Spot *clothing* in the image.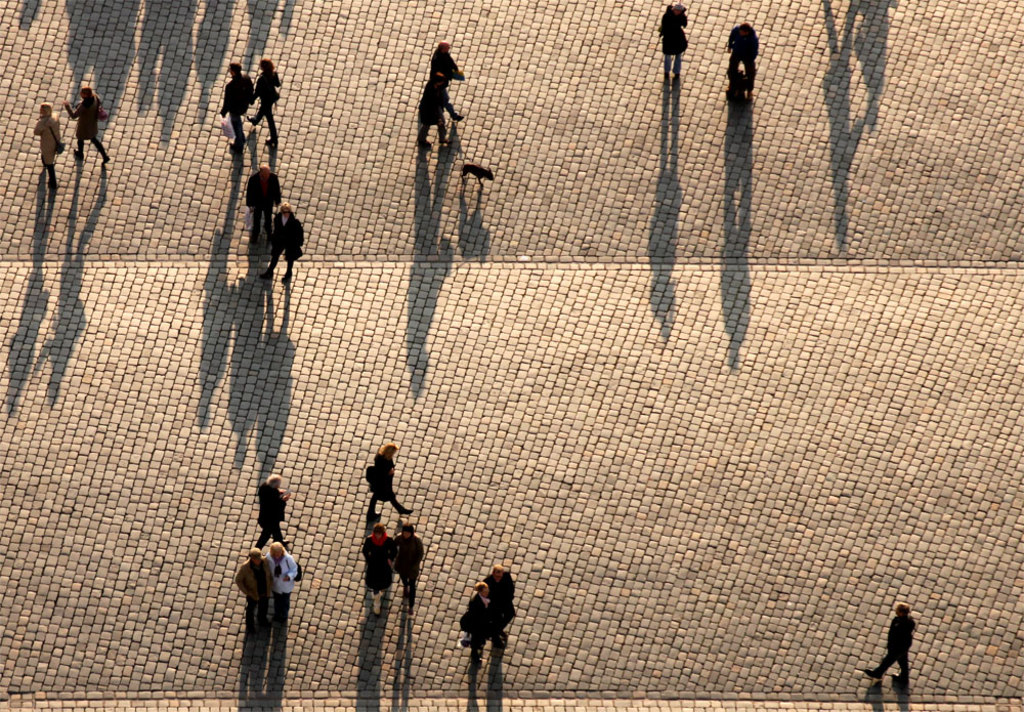
*clothing* found at crop(261, 215, 303, 271).
